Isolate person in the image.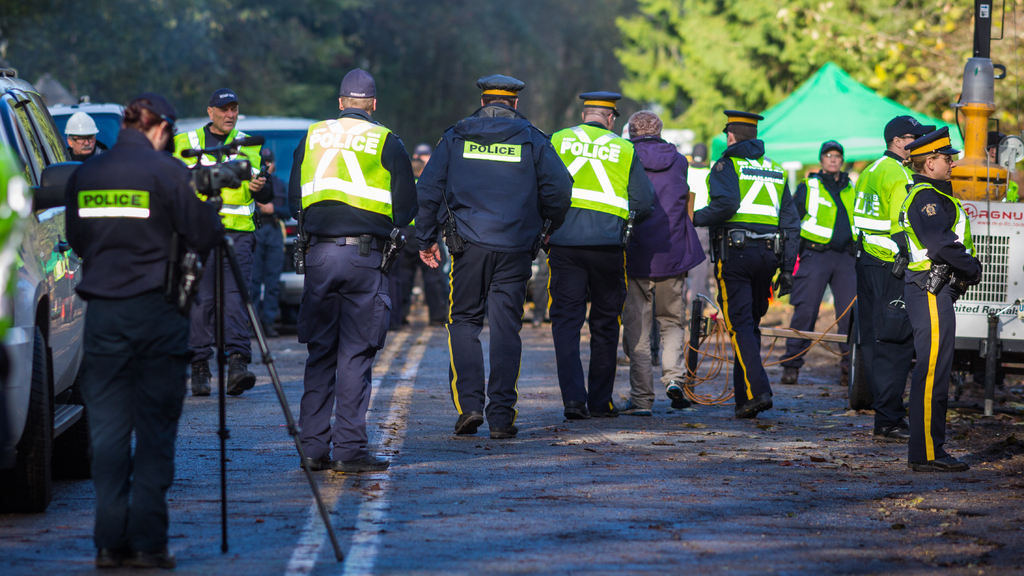
Isolated region: (left=786, top=139, right=852, bottom=383).
